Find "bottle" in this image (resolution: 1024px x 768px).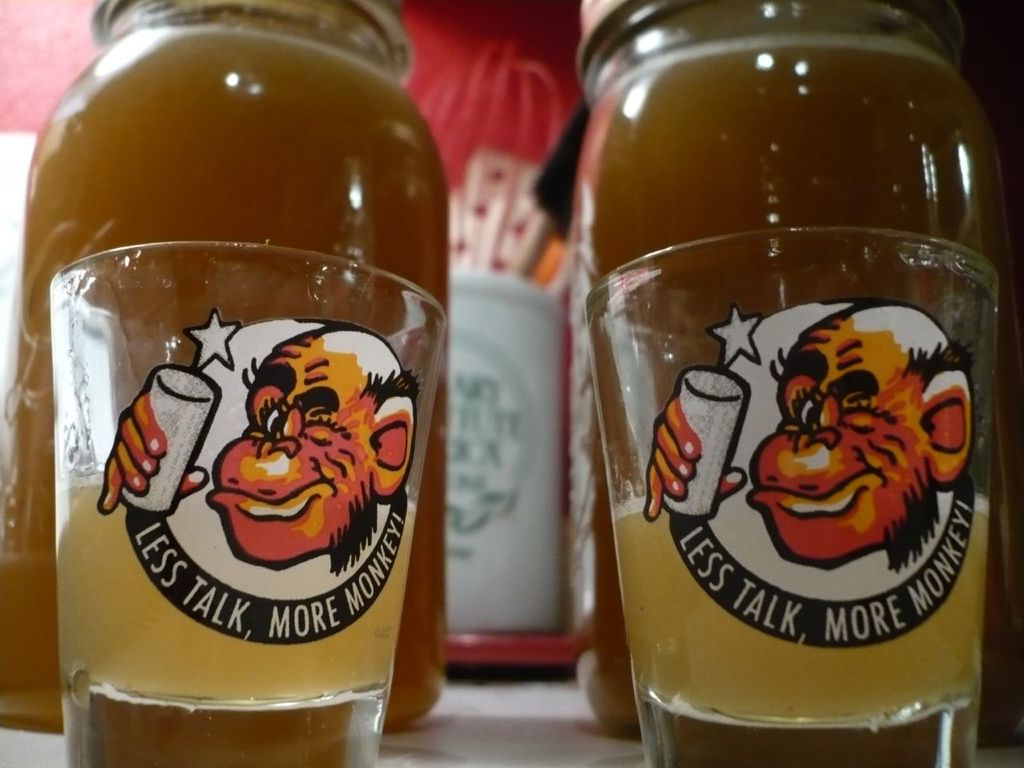
bbox(560, 0, 1008, 736).
